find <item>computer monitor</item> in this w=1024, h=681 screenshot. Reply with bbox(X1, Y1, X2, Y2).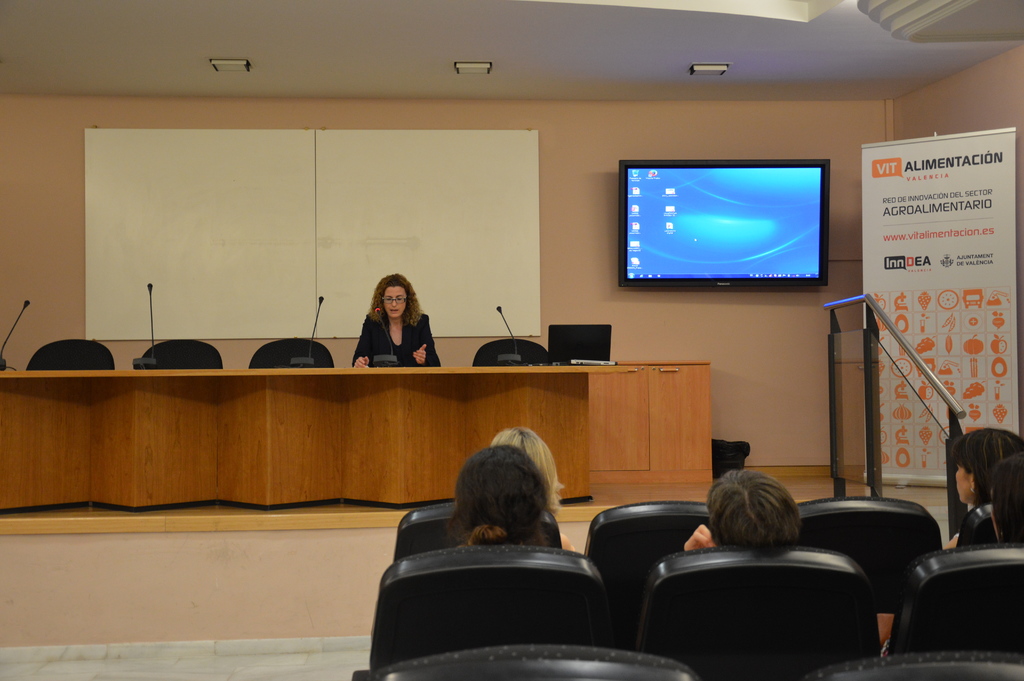
bbox(606, 165, 825, 304).
